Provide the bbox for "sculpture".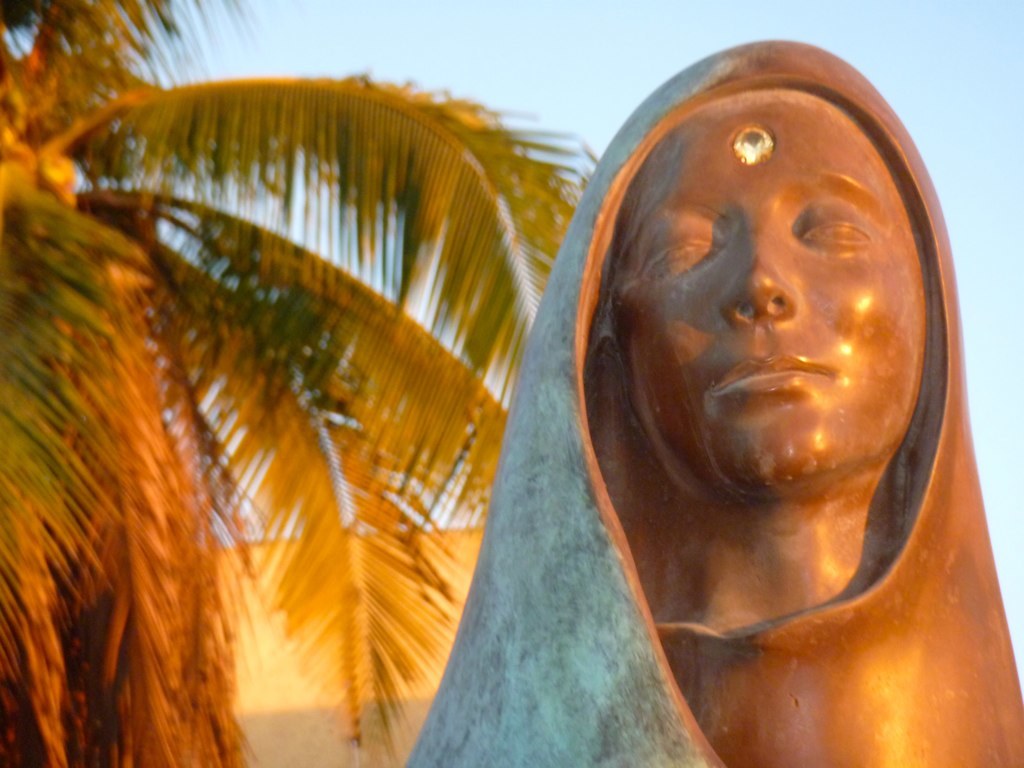
<box>399,46,942,767</box>.
